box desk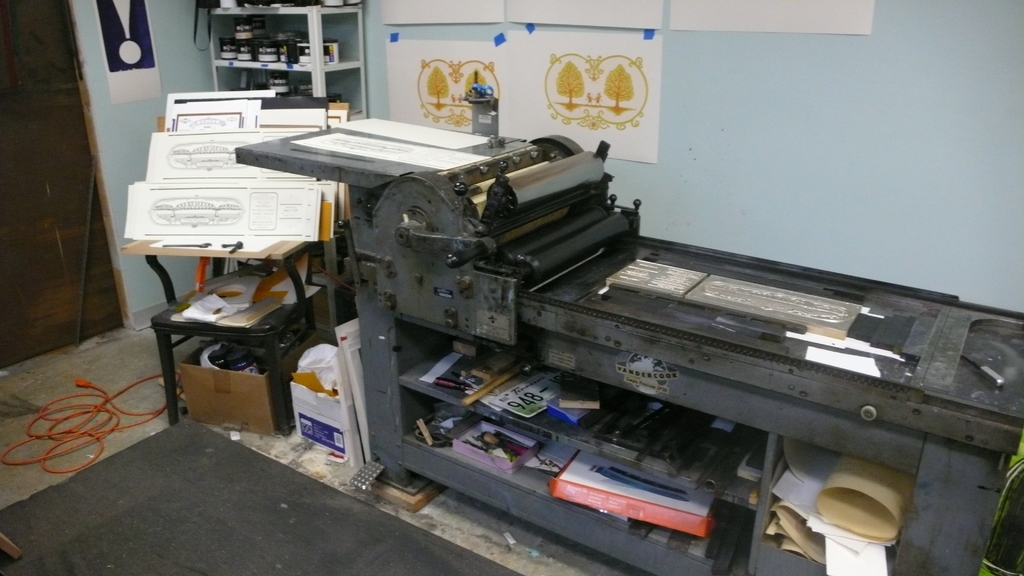
{"x1": 151, "y1": 267, "x2": 311, "y2": 437}
